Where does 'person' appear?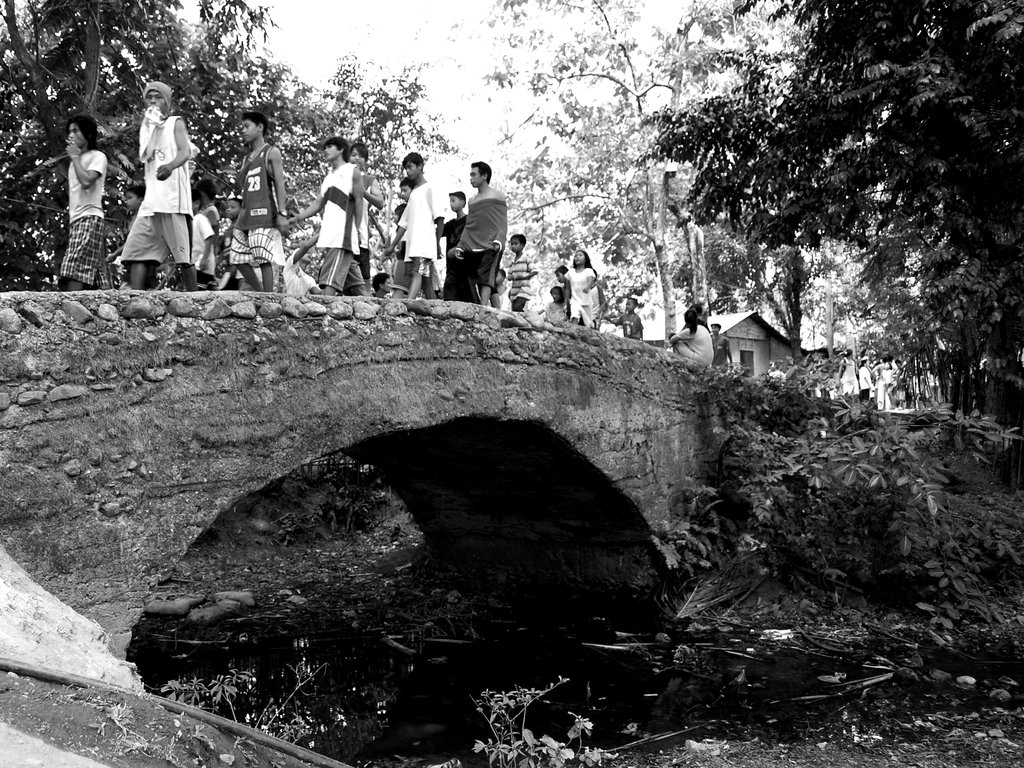
Appears at 376 268 398 298.
